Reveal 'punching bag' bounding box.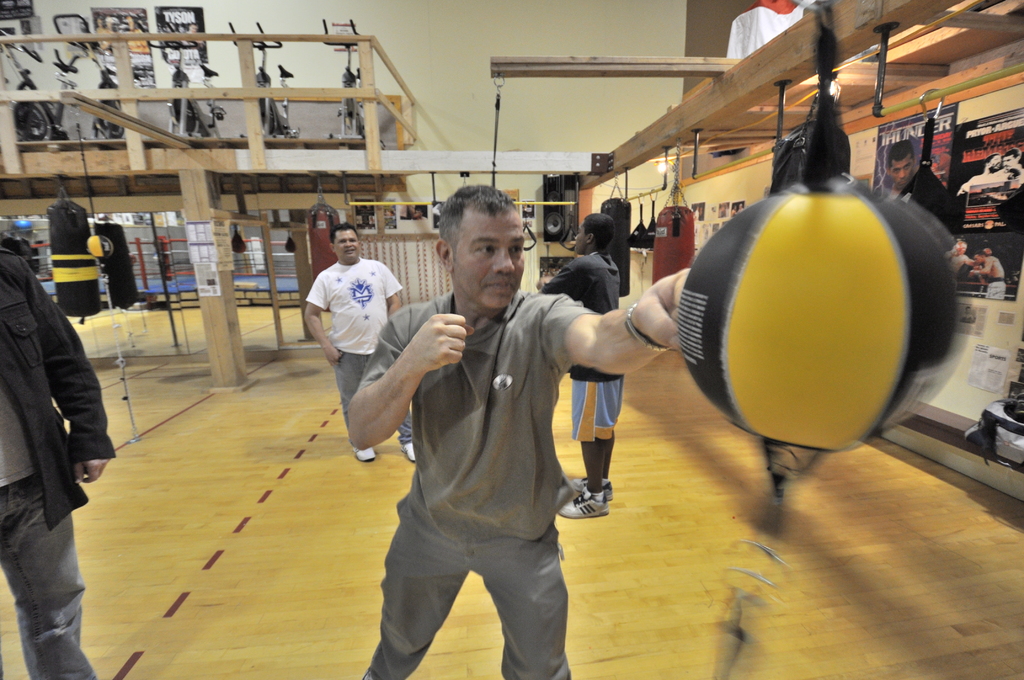
Revealed: crop(676, 172, 970, 454).
